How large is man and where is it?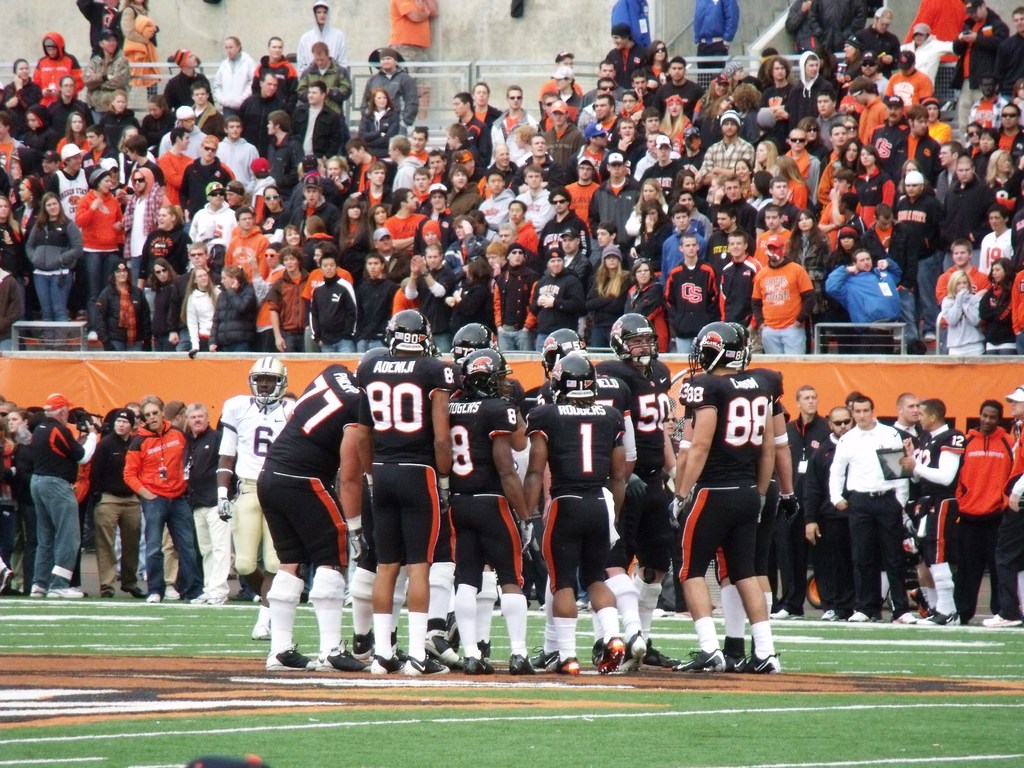
Bounding box: rect(481, 172, 520, 222).
